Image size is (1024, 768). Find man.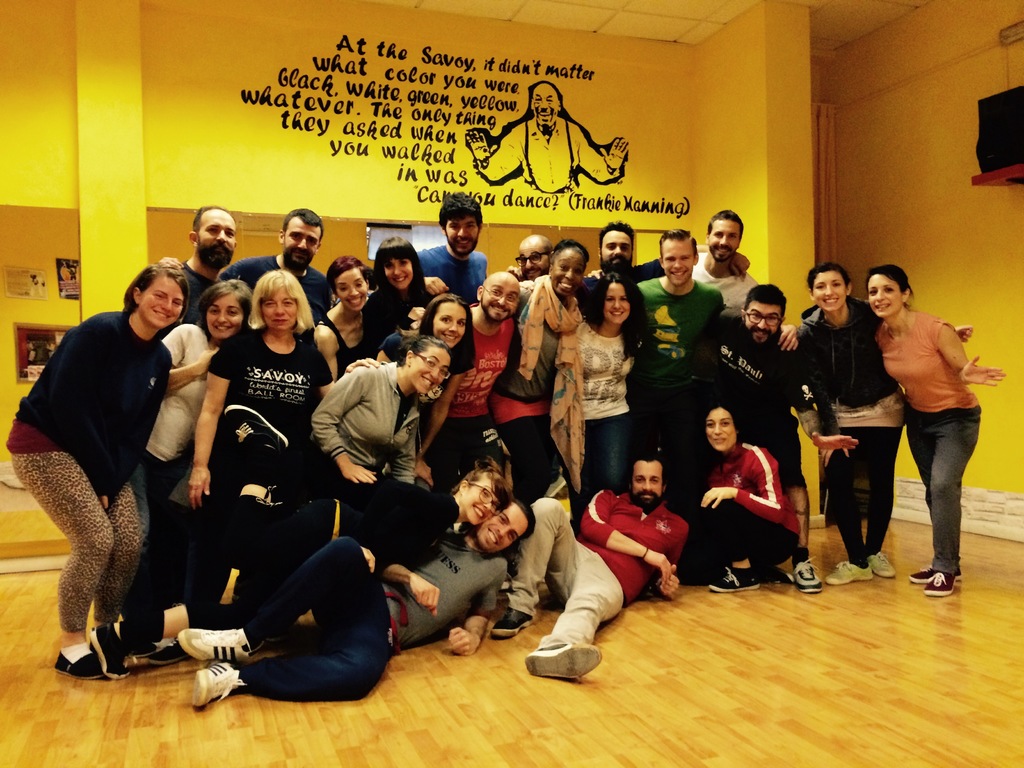
select_region(222, 206, 337, 326).
